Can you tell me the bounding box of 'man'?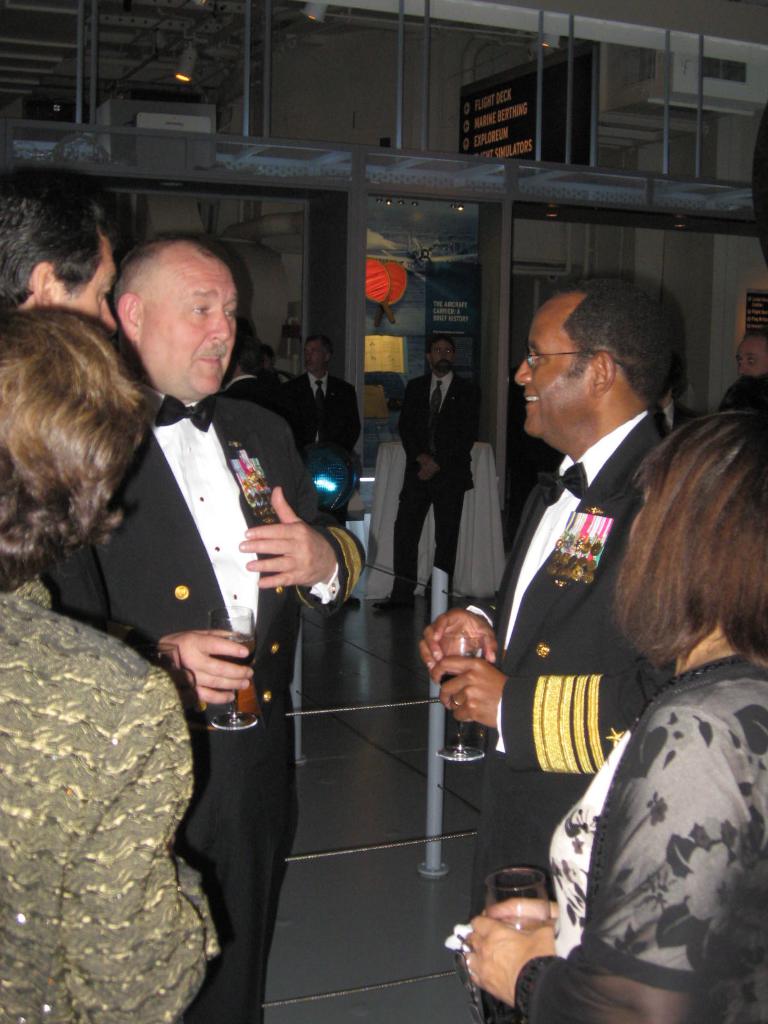
415:275:688:895.
